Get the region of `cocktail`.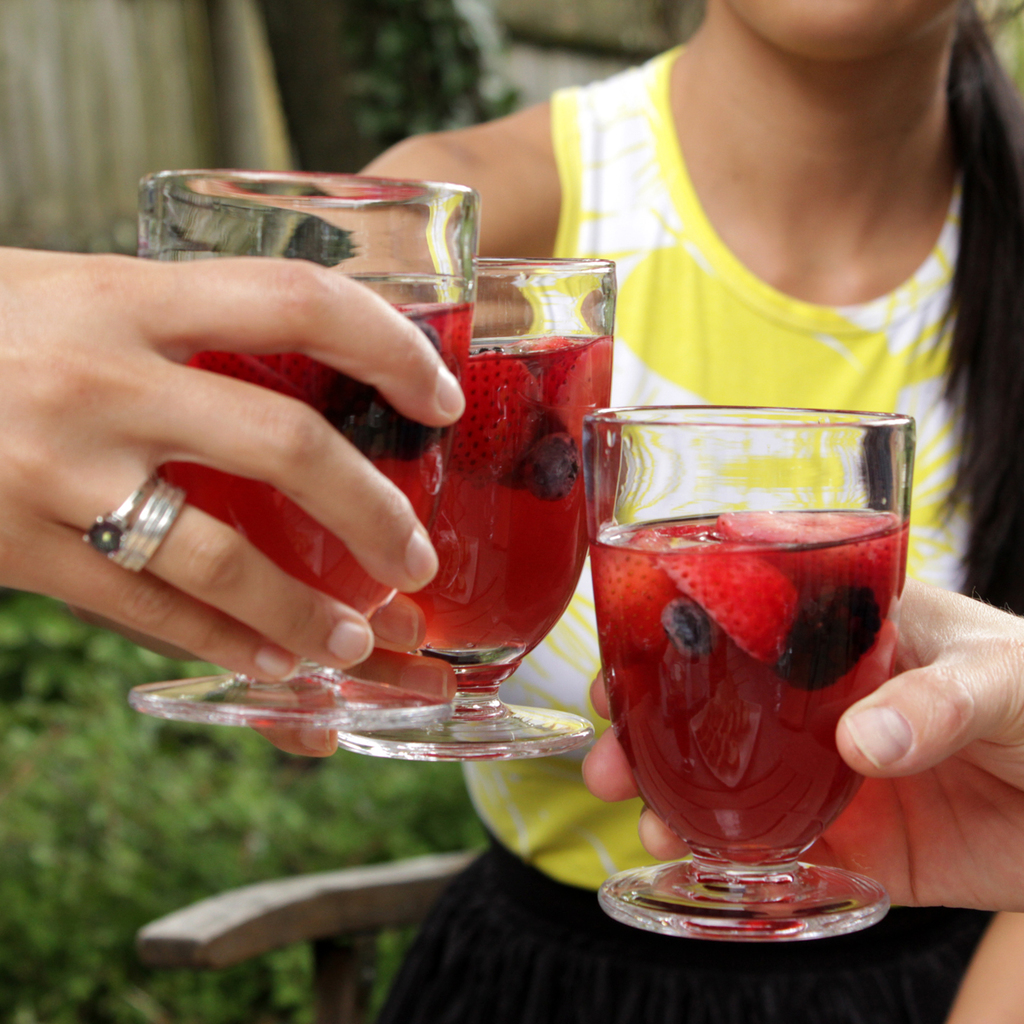
[left=574, top=401, right=918, bottom=944].
